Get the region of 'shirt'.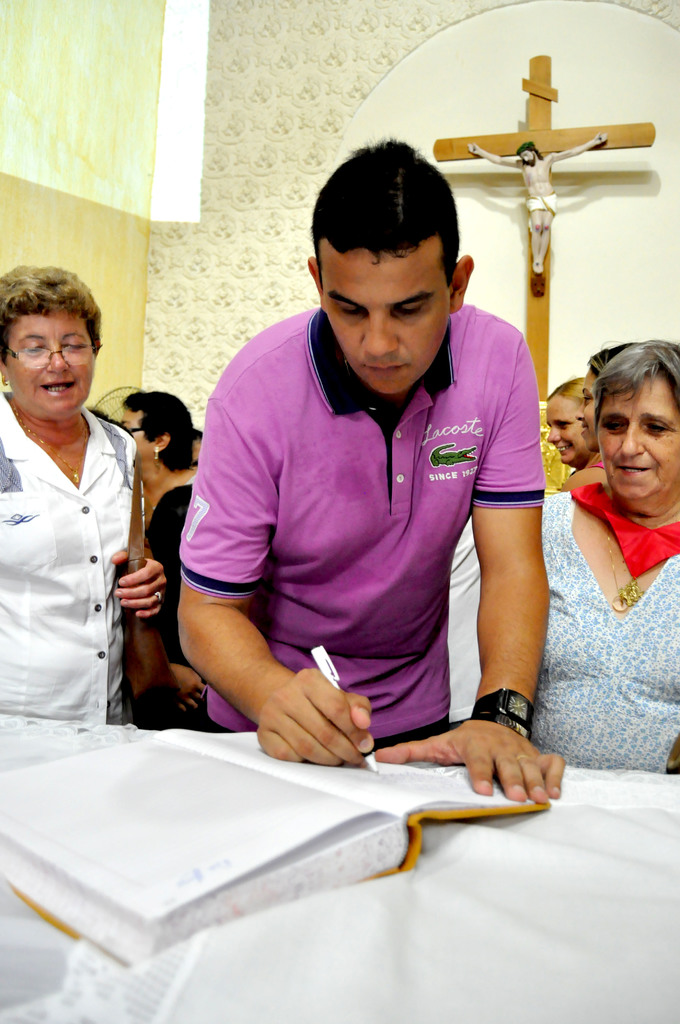
[left=0, top=389, right=134, bottom=722].
